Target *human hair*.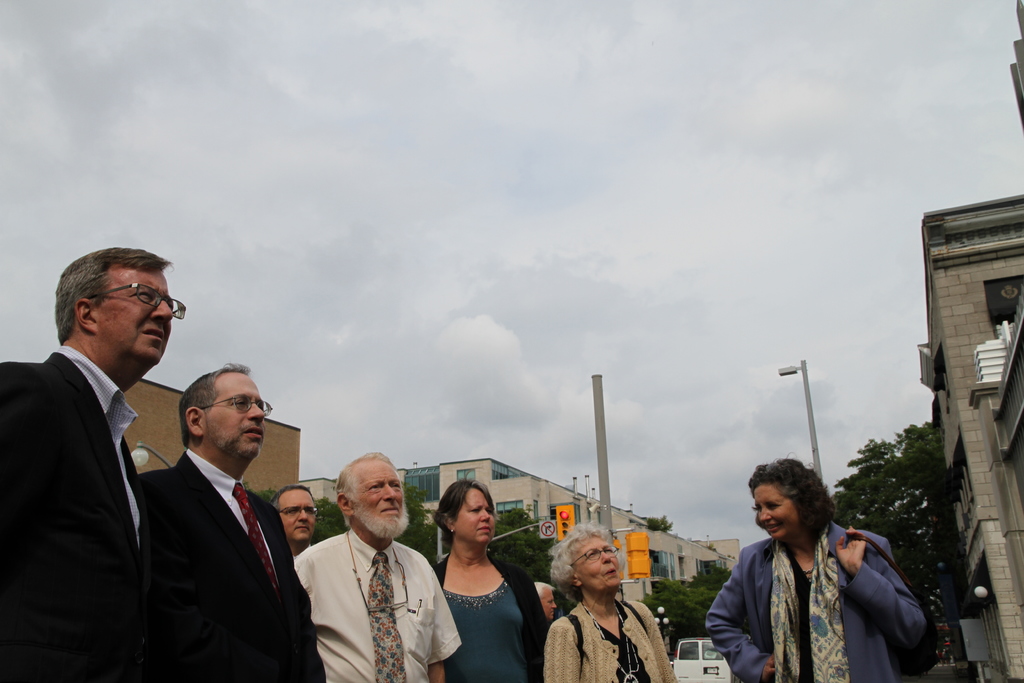
Target region: [58,245,168,340].
